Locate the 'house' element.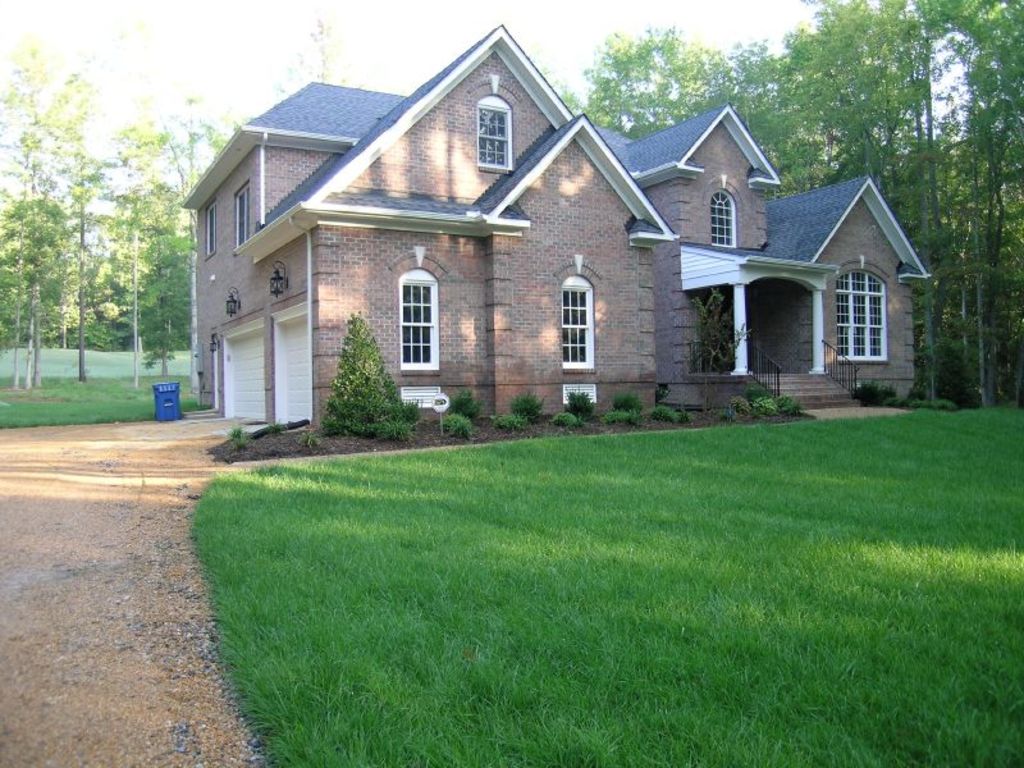
Element bbox: BBox(205, 42, 890, 442).
